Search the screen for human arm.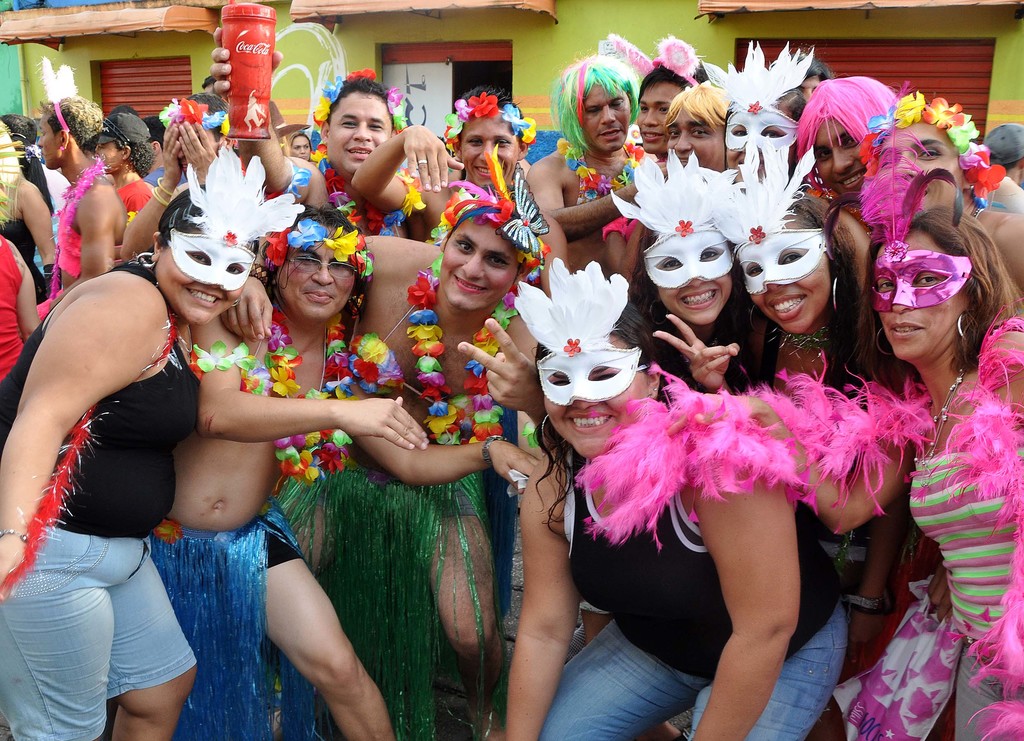
Found at 17:182:58:278.
